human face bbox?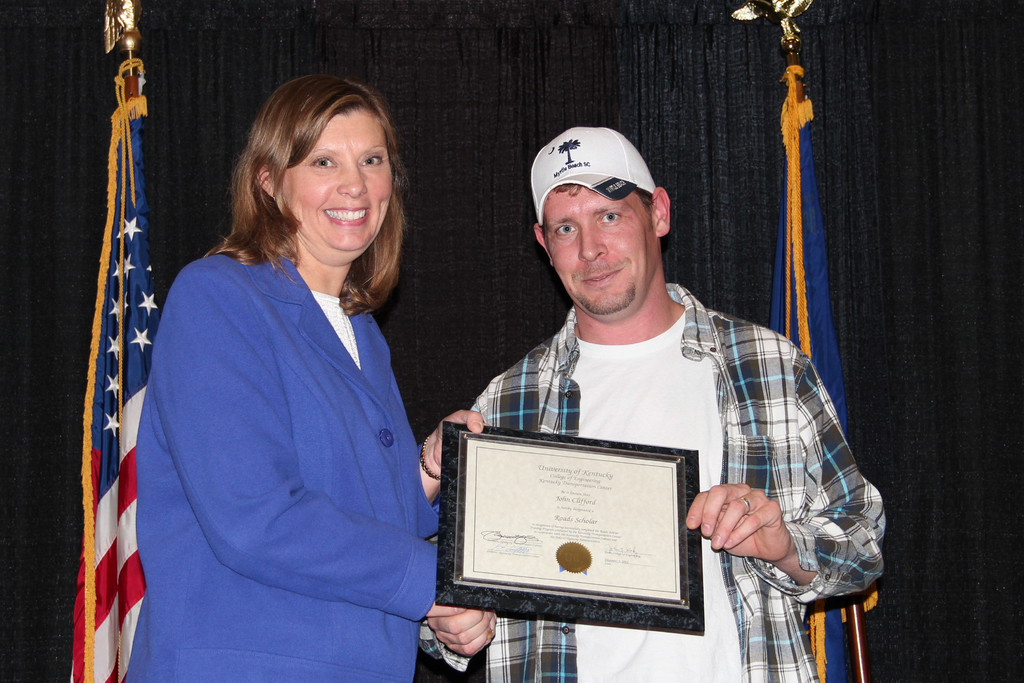
box=[548, 188, 656, 314]
